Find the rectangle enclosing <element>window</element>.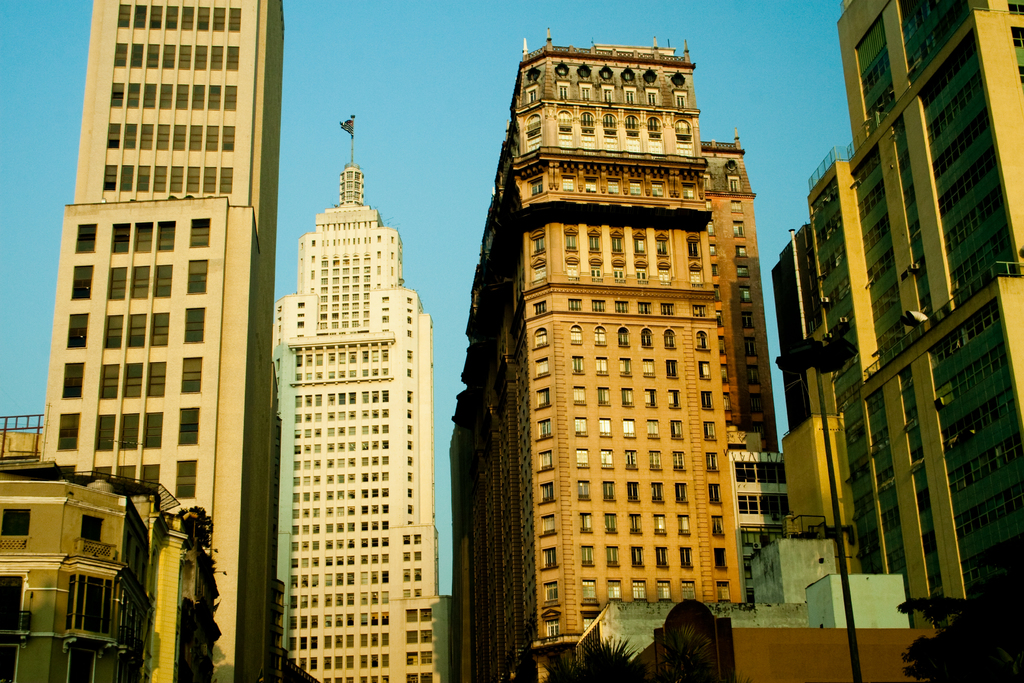
<region>120, 162, 131, 190</region>.
